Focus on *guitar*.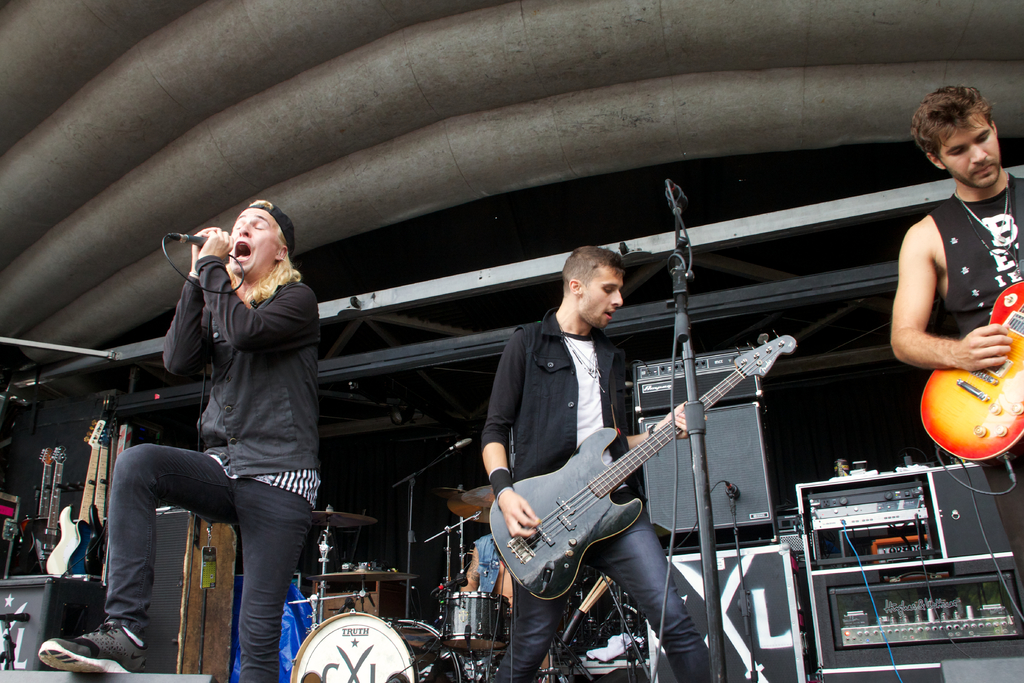
Focused at <region>70, 422, 116, 570</region>.
